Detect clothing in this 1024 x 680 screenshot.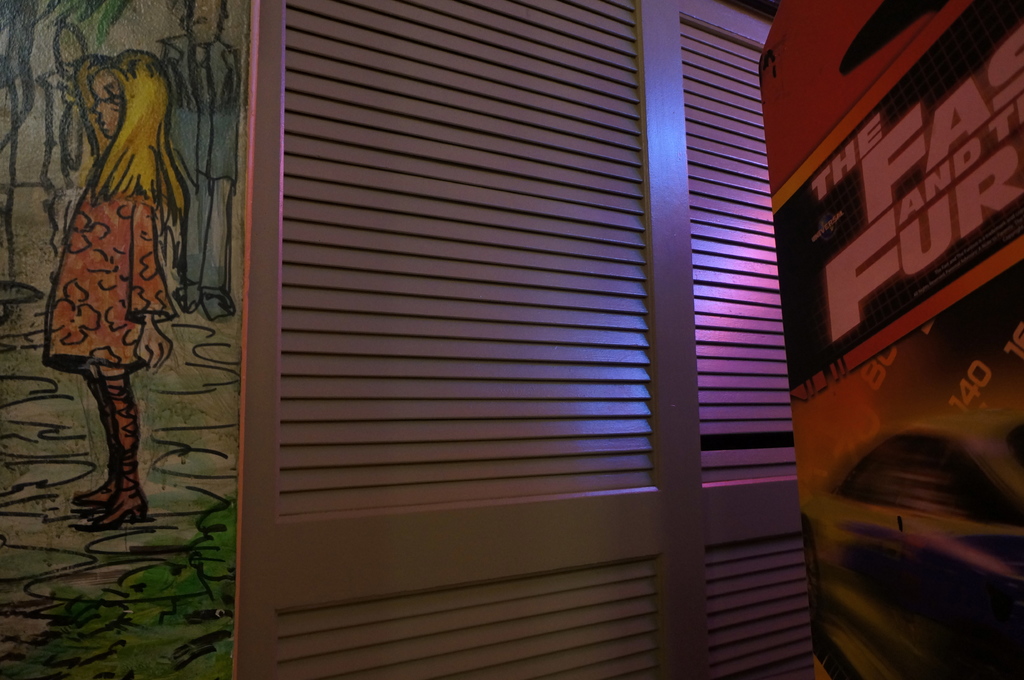
Detection: {"left": 46, "top": 186, "right": 171, "bottom": 367}.
